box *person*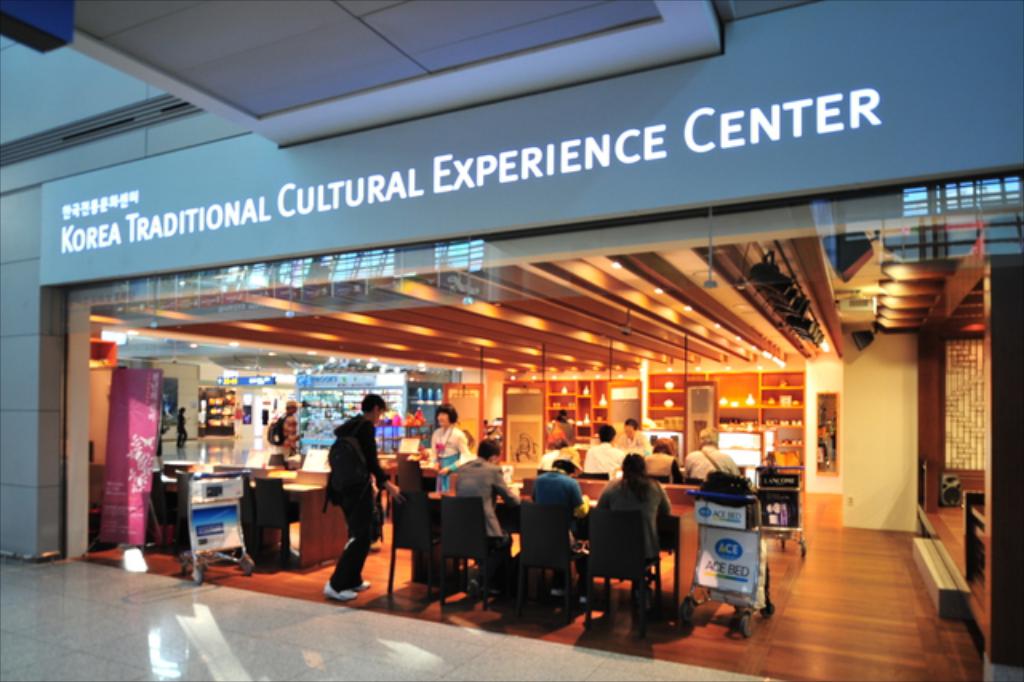
{"x1": 270, "y1": 400, "x2": 312, "y2": 450}
